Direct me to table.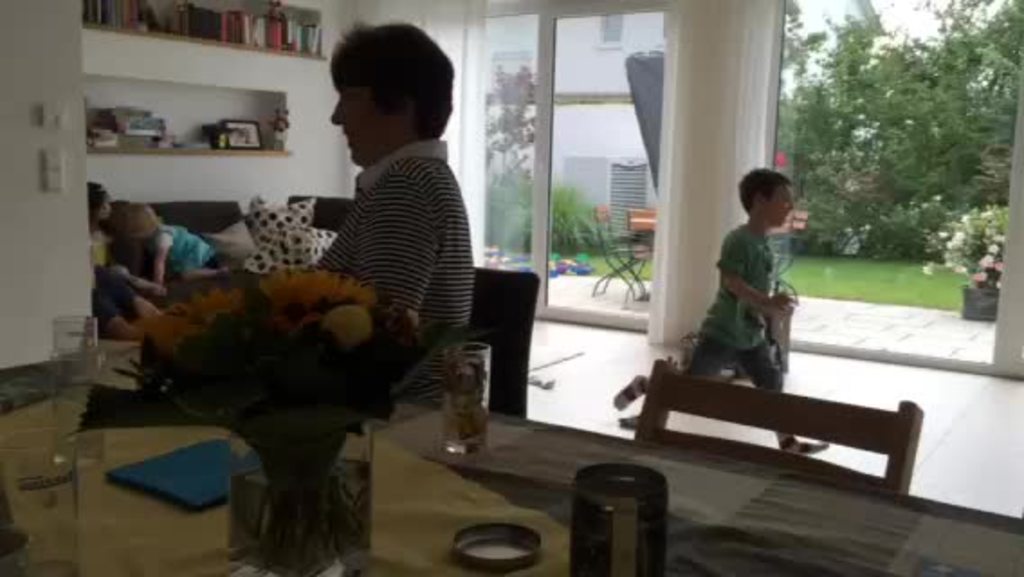
Direction: (left=0, top=357, right=1022, bottom=575).
